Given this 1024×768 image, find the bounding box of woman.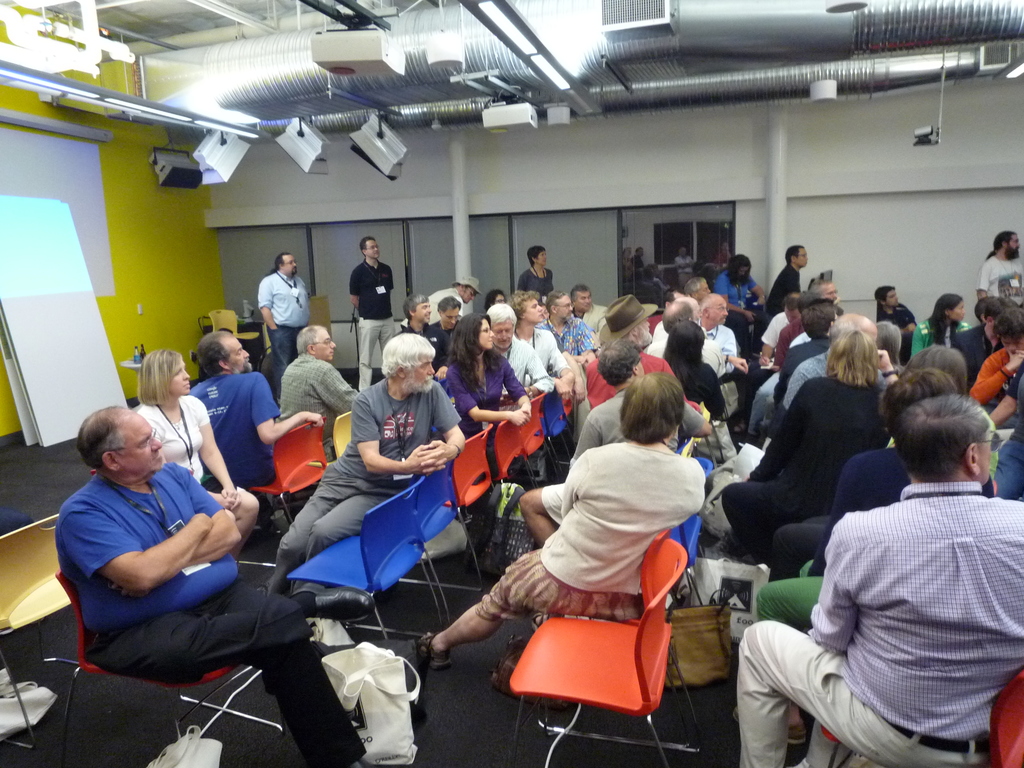
708 251 771 367.
